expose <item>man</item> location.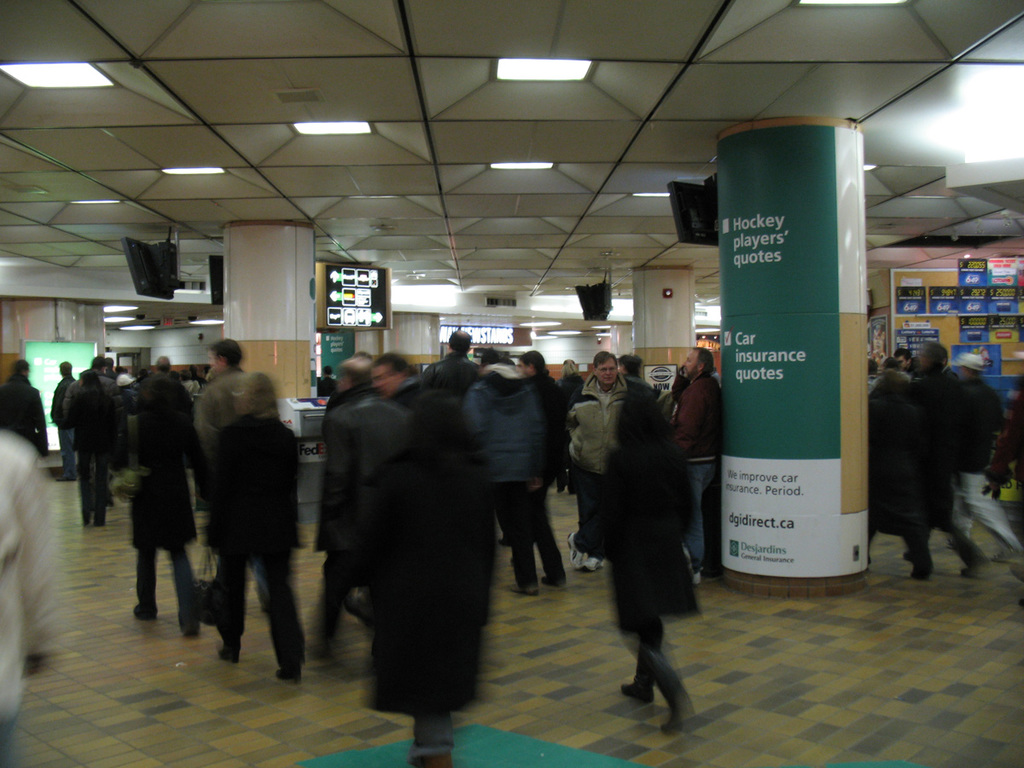
Exposed at (569,349,607,549).
